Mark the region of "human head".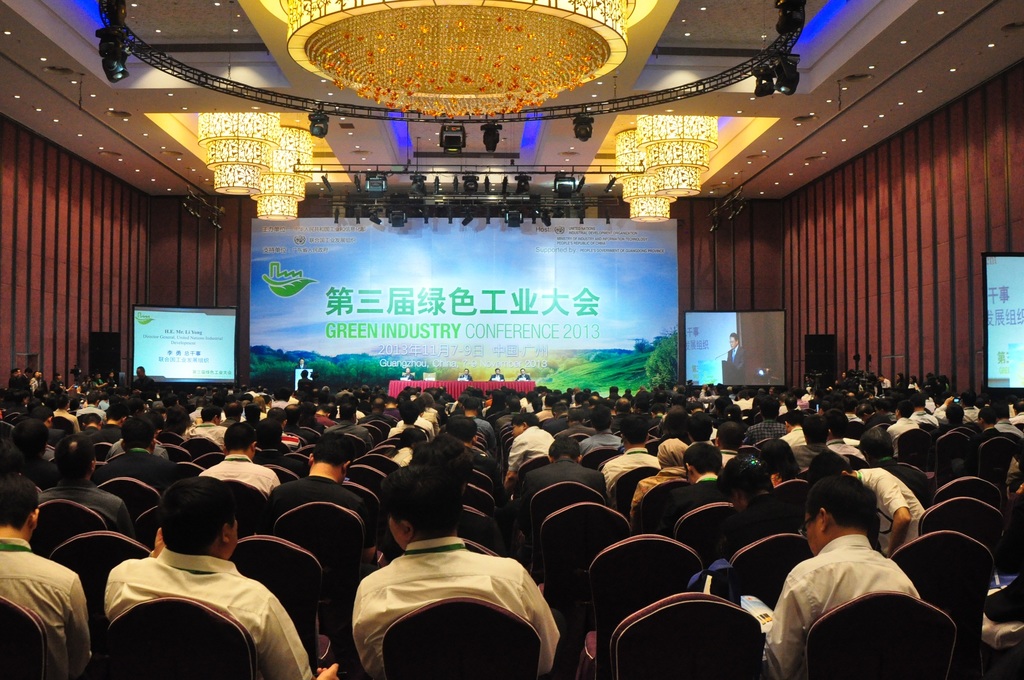
Region: 730 331 740 350.
